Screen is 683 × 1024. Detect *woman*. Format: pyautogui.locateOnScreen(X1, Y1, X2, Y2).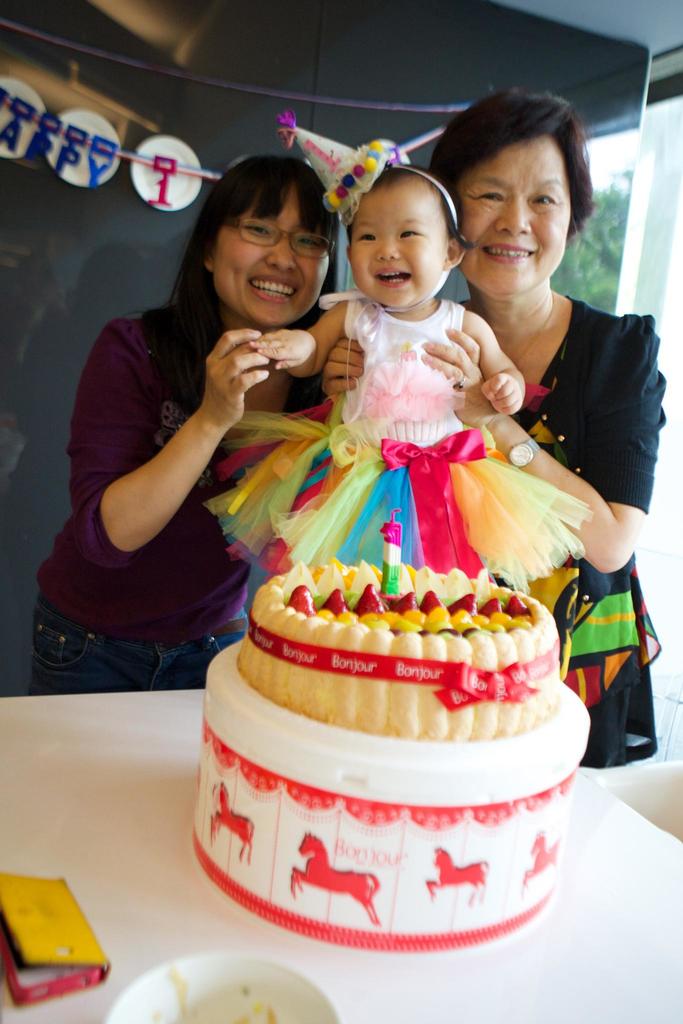
pyautogui.locateOnScreen(46, 140, 326, 739).
